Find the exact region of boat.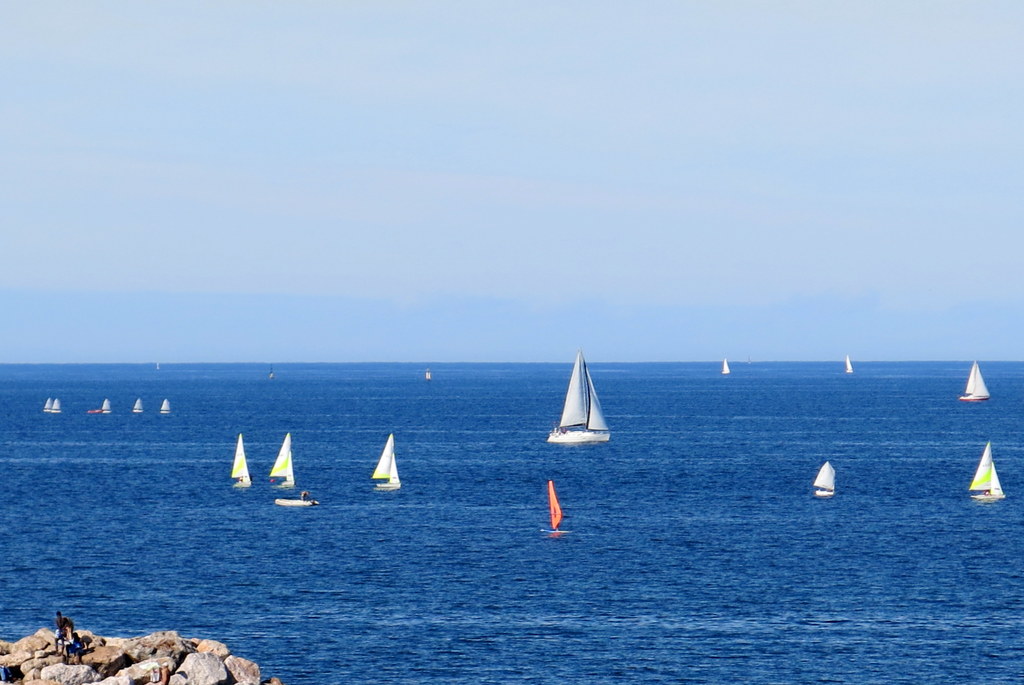
Exact region: 275,494,319,506.
